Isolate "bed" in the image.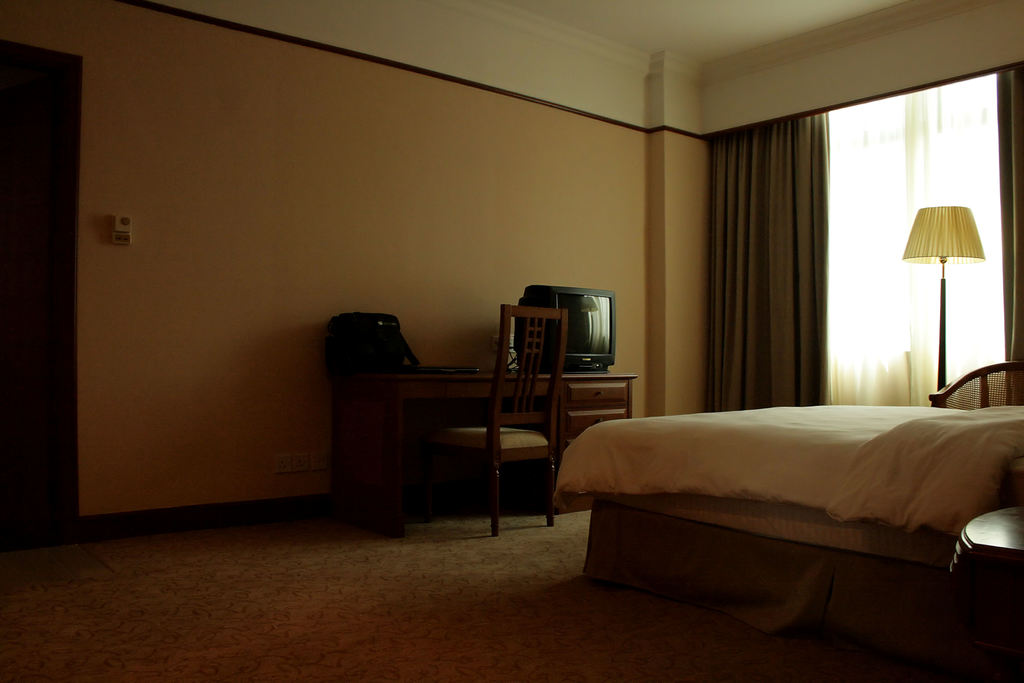
Isolated region: select_region(539, 391, 1023, 677).
